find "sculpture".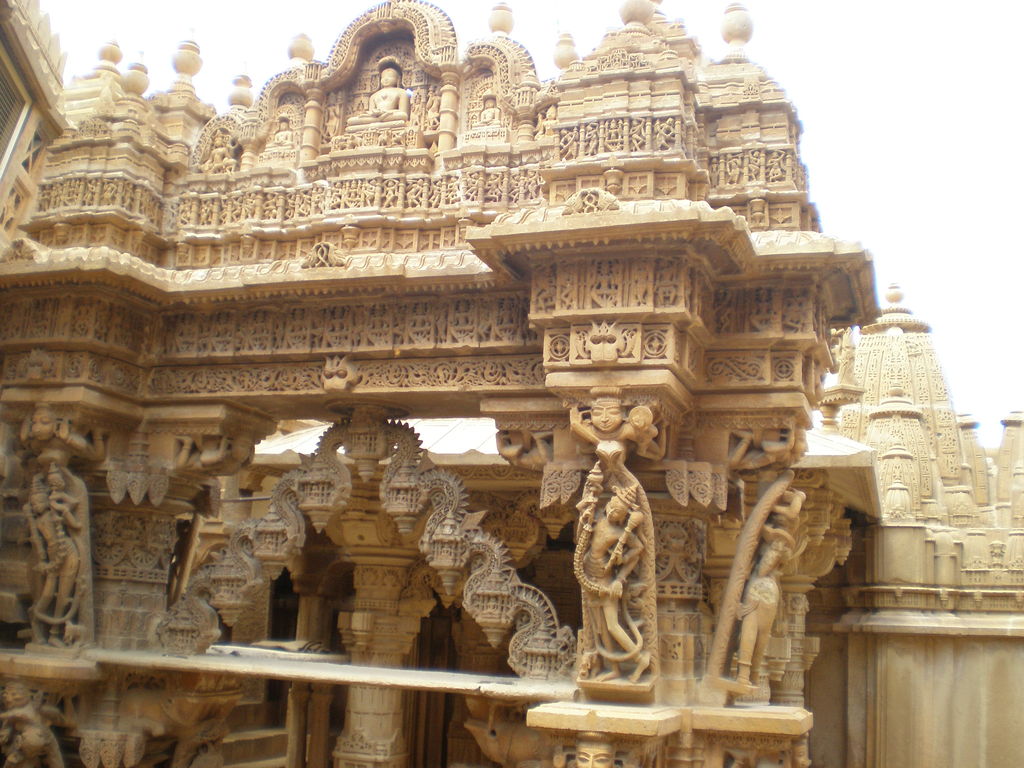
bbox(746, 148, 765, 183).
